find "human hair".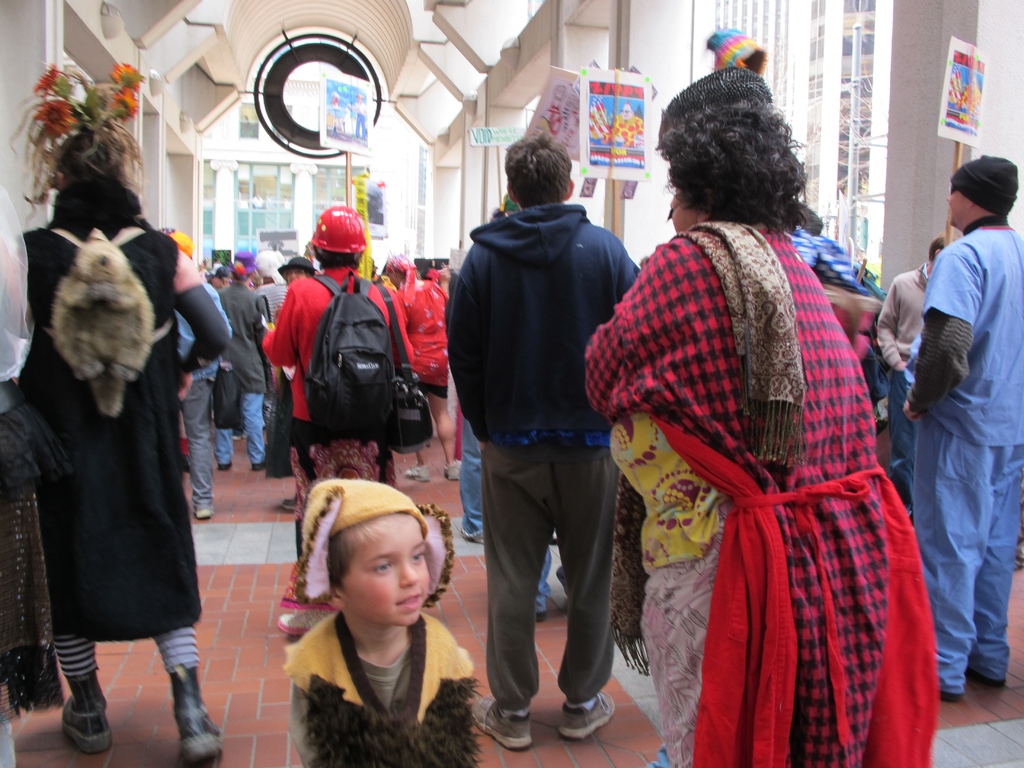
929 232 959 259.
